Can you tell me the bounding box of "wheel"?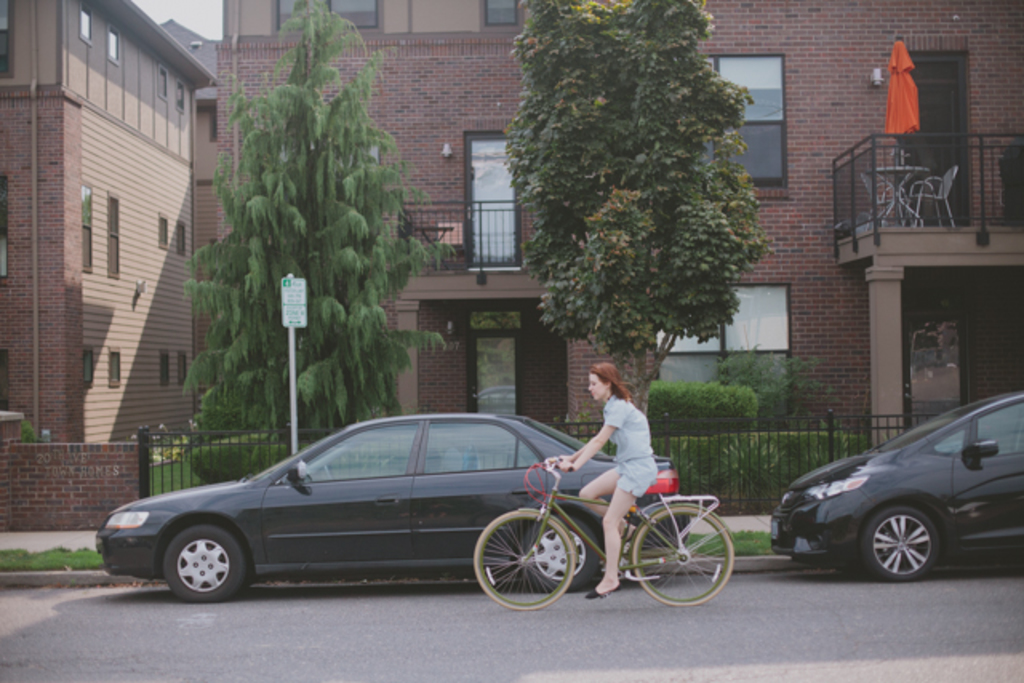
crop(478, 510, 582, 613).
